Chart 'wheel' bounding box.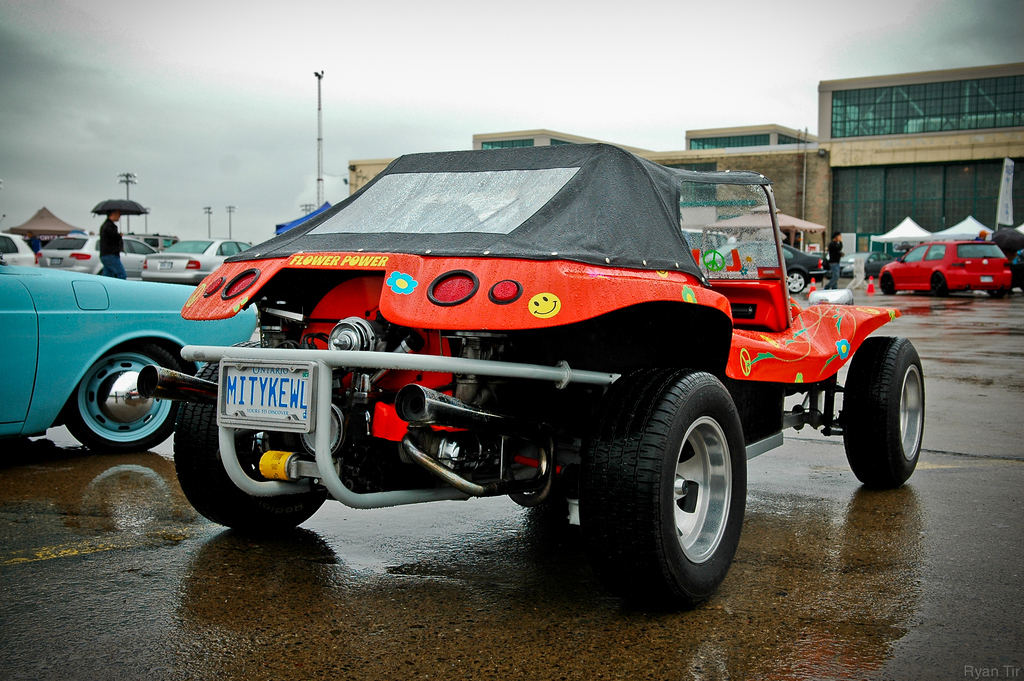
Charted: x1=789 y1=271 x2=807 y2=295.
